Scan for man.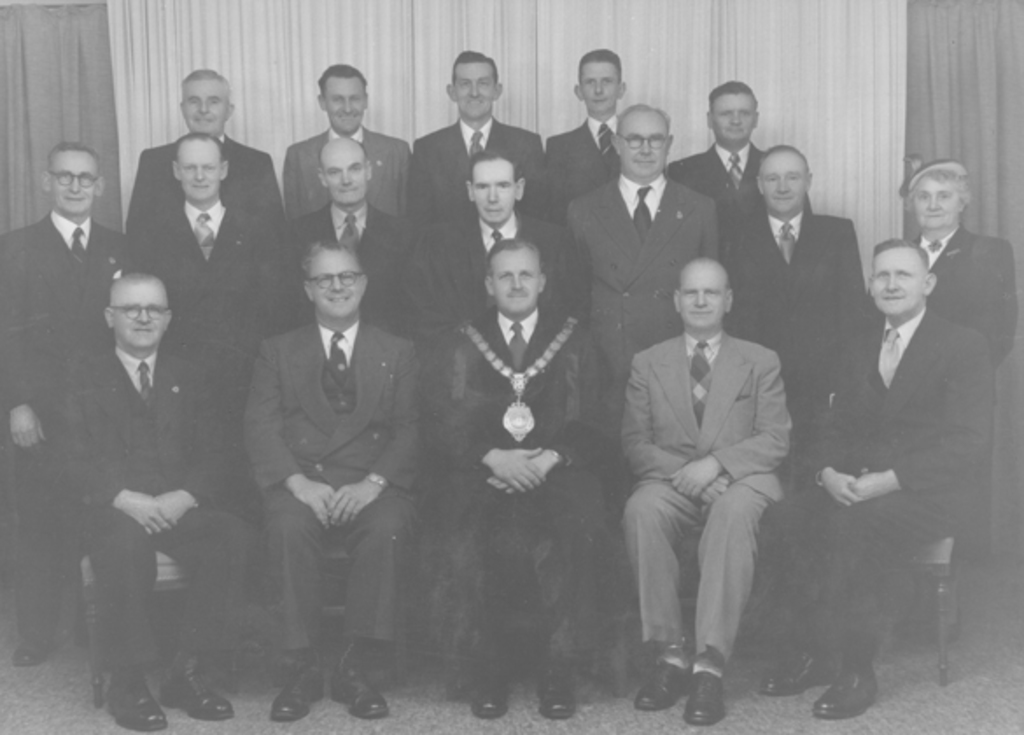
Scan result: BBox(140, 140, 285, 436).
